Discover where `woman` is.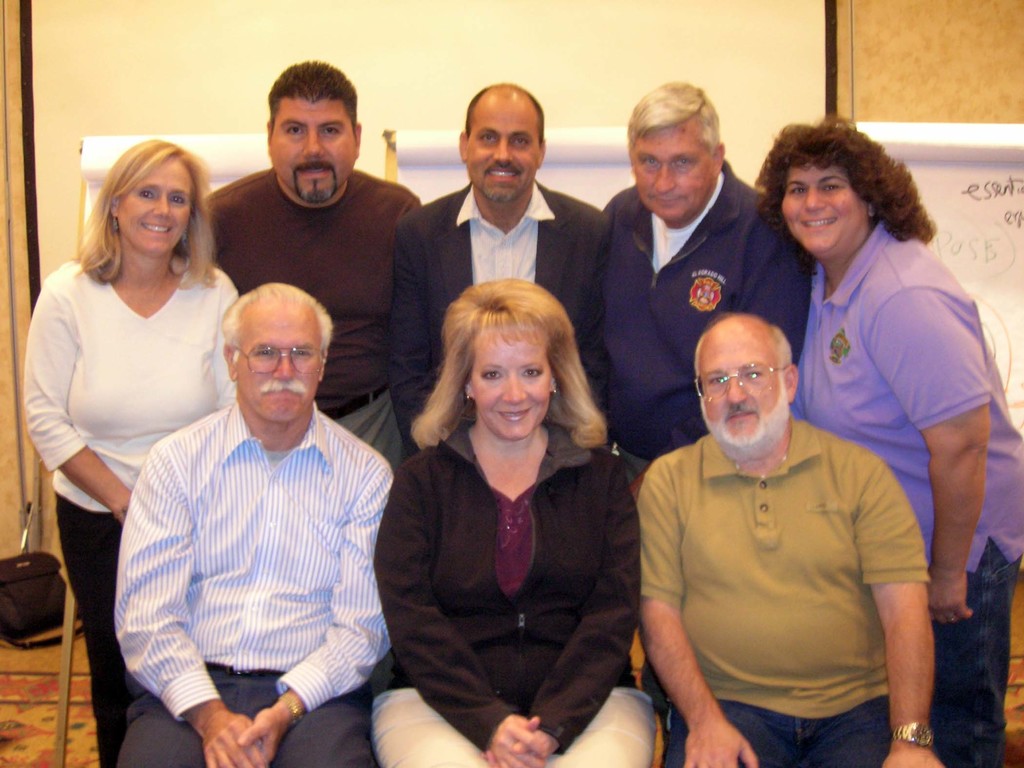
Discovered at box=[24, 138, 243, 767].
